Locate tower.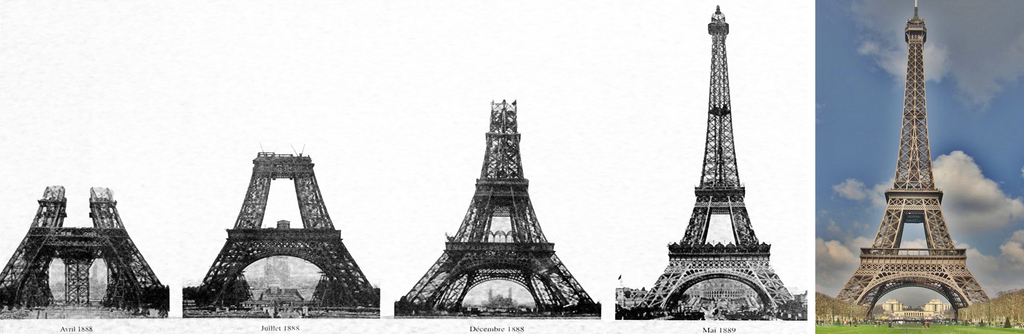
Bounding box: bbox(1, 180, 164, 312).
